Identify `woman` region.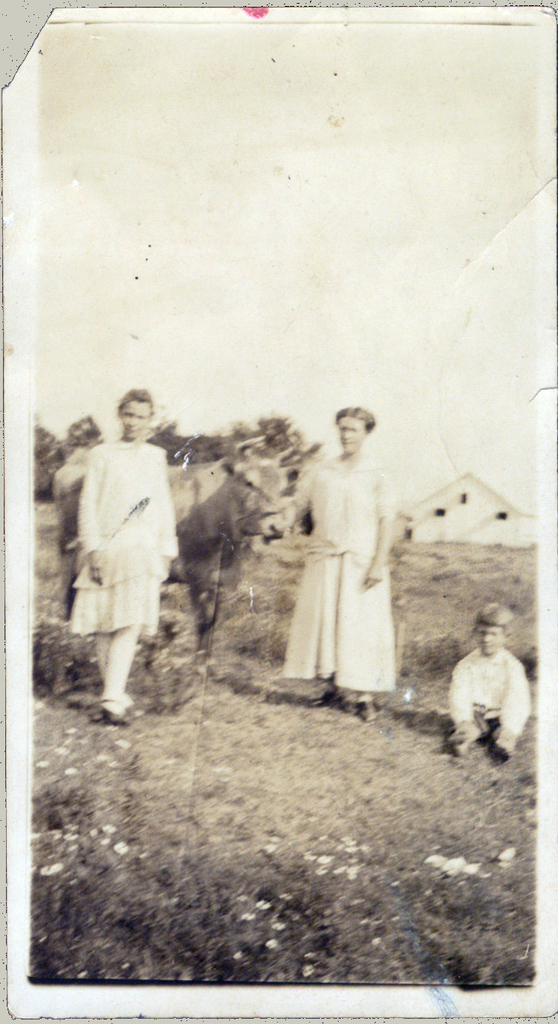
Region: bbox=[279, 406, 398, 722].
